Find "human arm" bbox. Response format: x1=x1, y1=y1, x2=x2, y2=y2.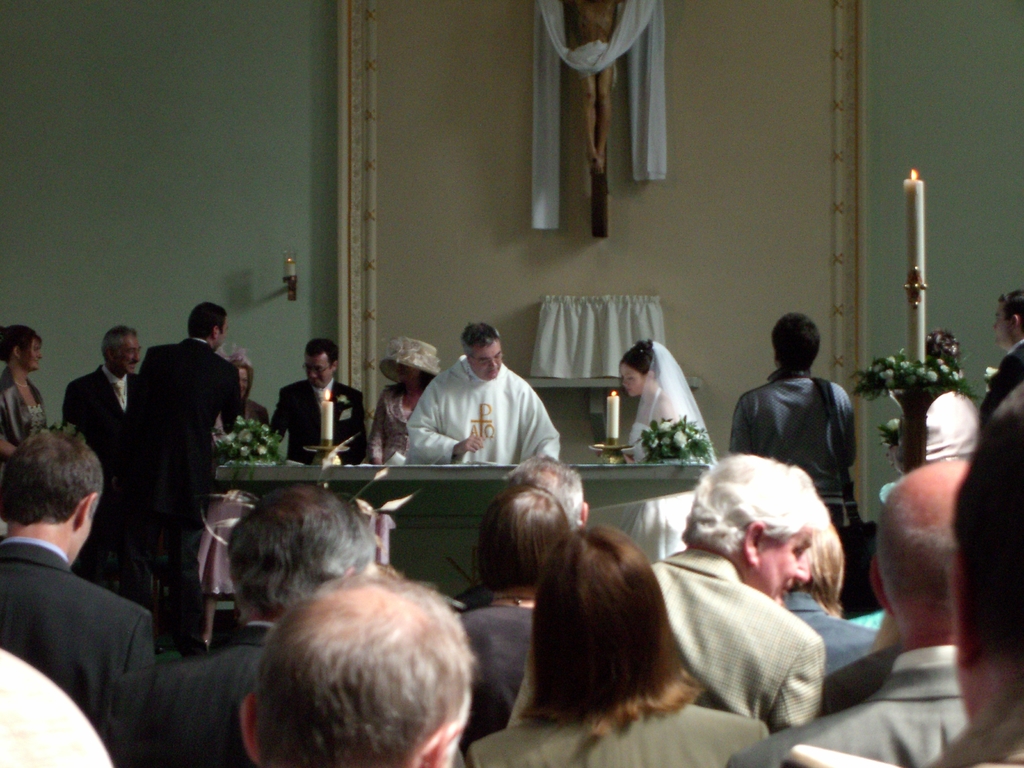
x1=369, y1=383, x2=391, y2=465.
